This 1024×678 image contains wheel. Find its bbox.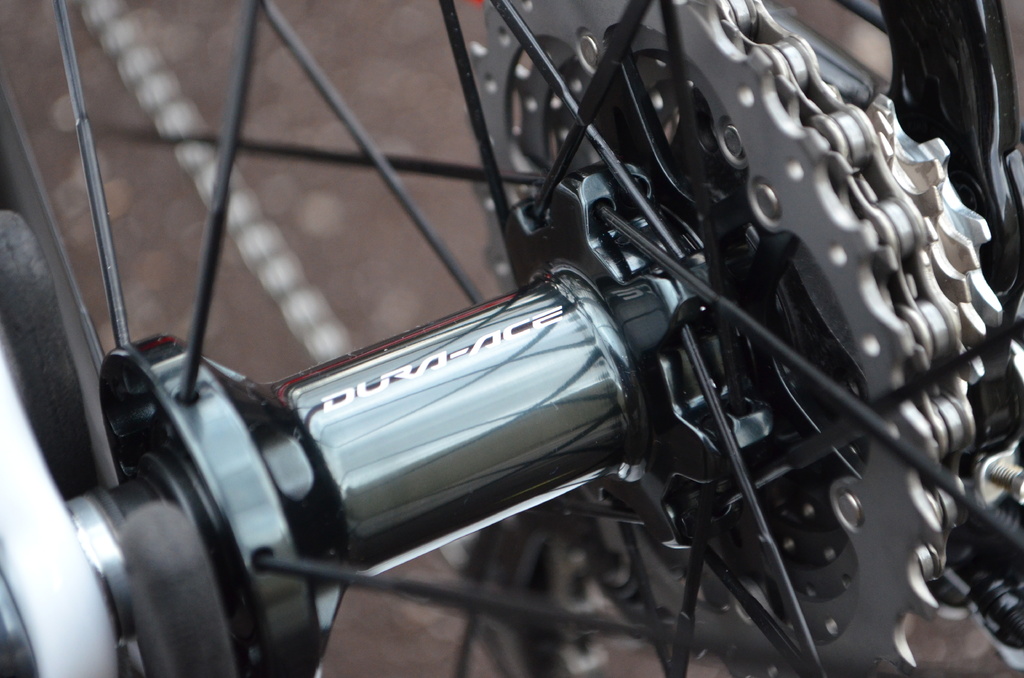
(left=462, top=0, right=942, bottom=677).
